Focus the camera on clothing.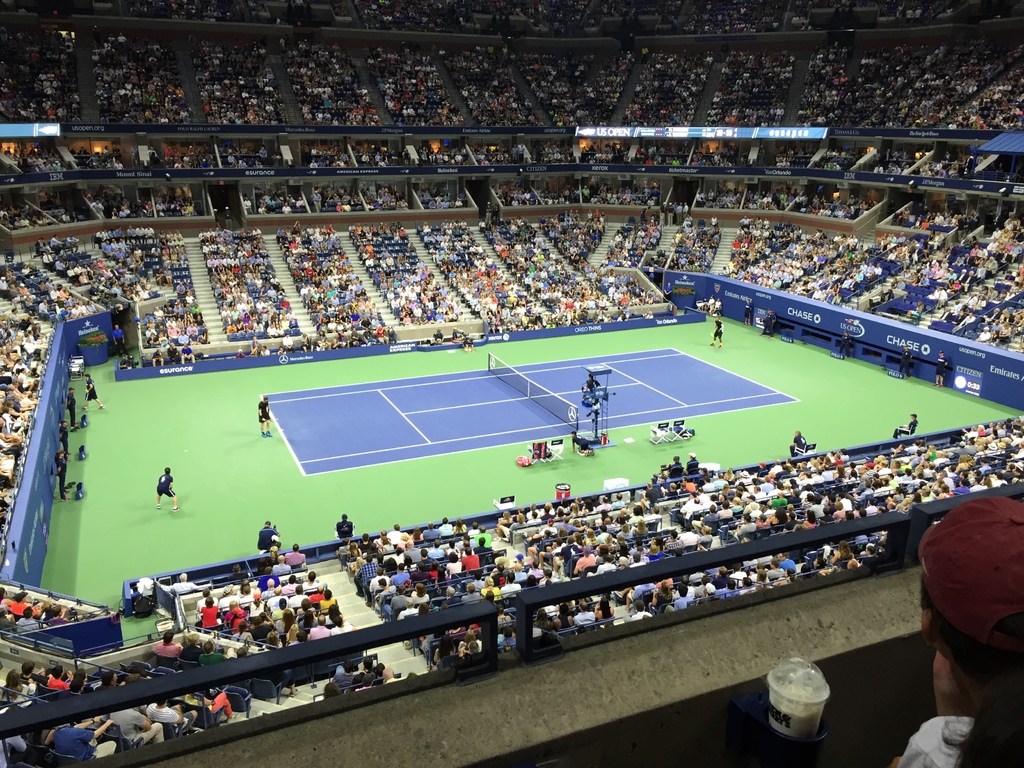
Focus region: {"left": 258, "top": 404, "right": 271, "bottom": 426}.
